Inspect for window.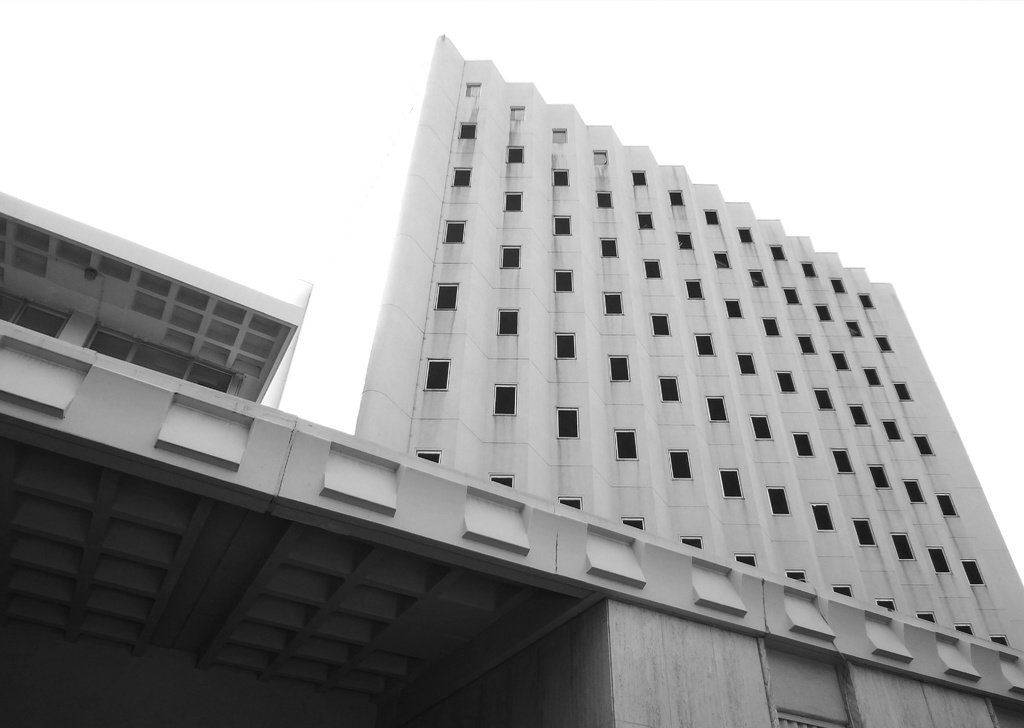
Inspection: {"x1": 499, "y1": 309, "x2": 520, "y2": 335}.
